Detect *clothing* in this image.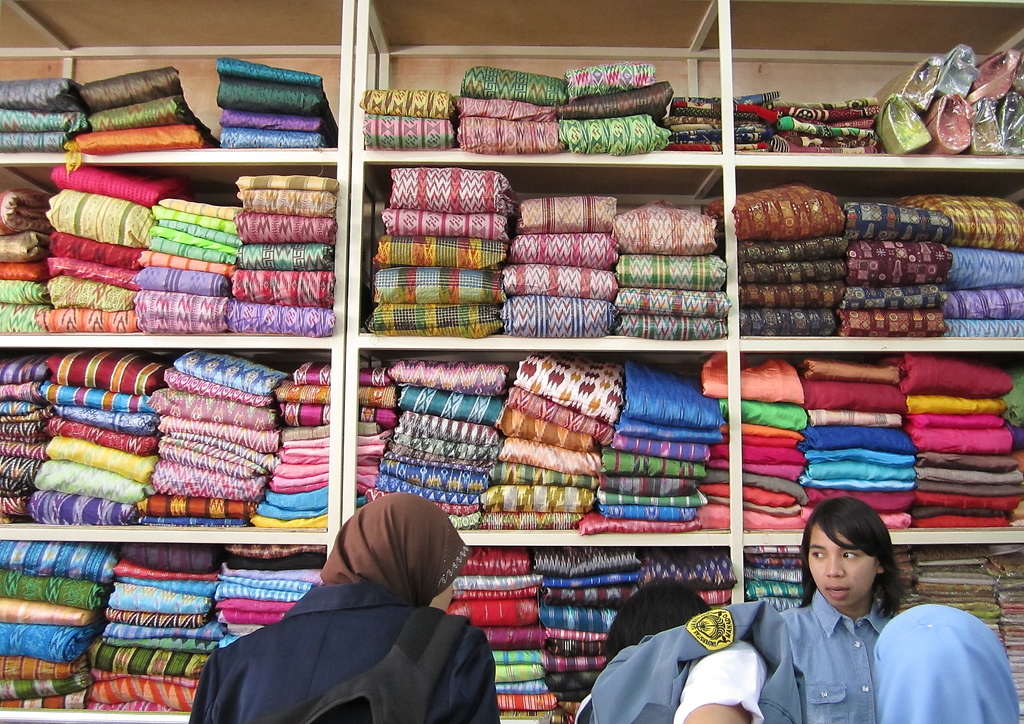
Detection: 215/56/321/84.
